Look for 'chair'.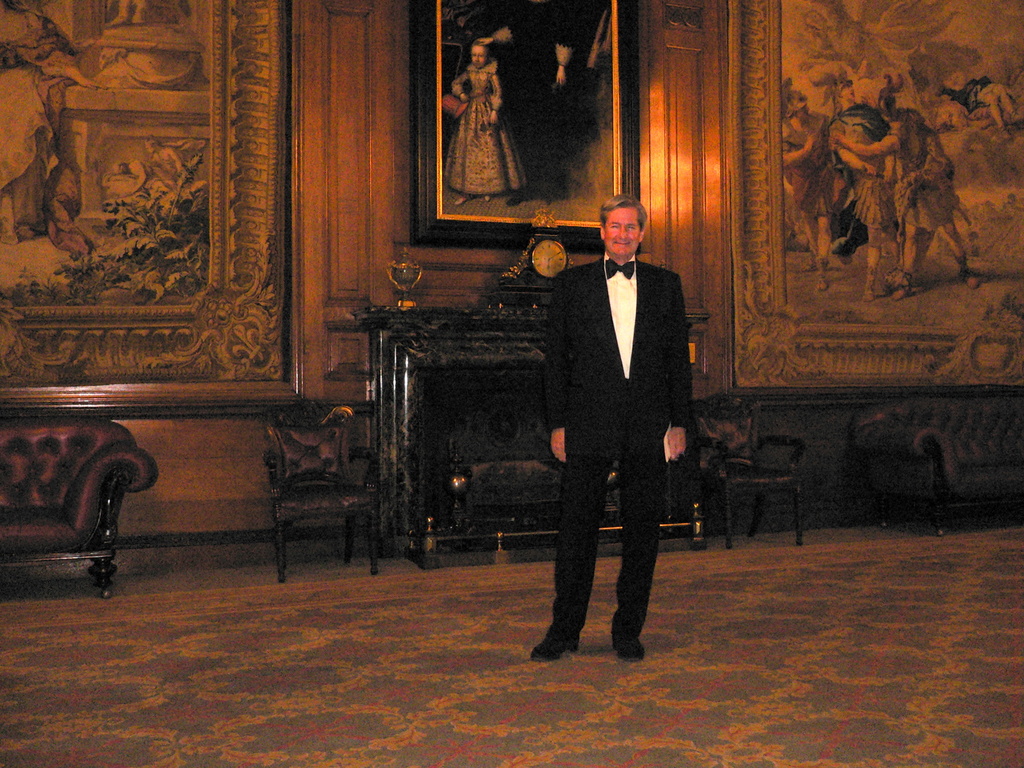
Found: 687,394,804,549.
